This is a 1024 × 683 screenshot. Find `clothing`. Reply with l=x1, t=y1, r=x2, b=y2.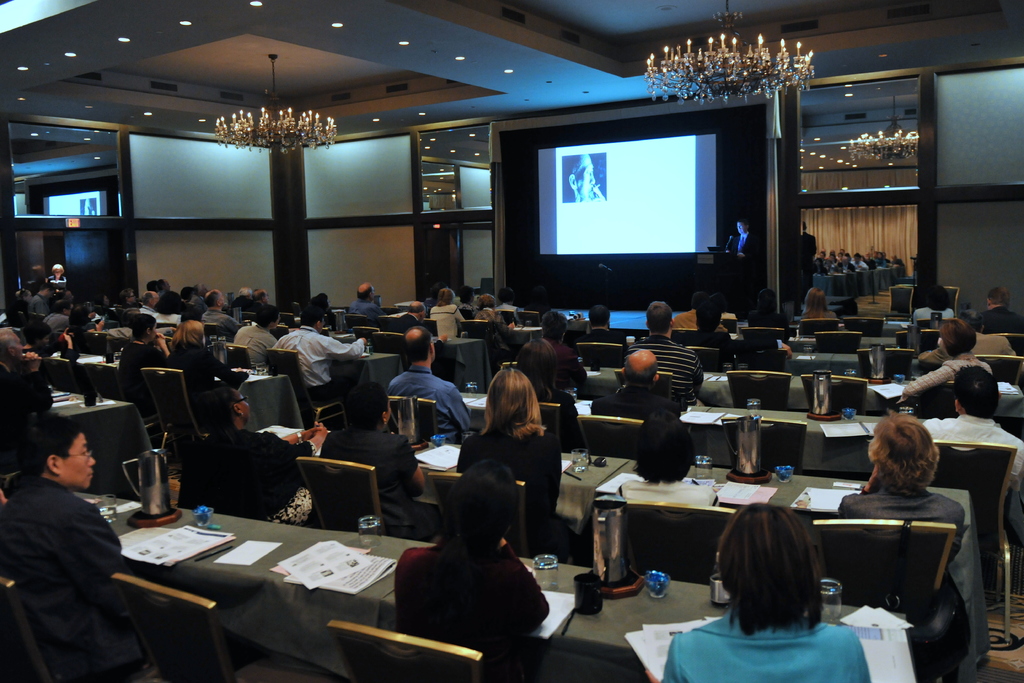
l=700, t=325, r=800, b=356.
